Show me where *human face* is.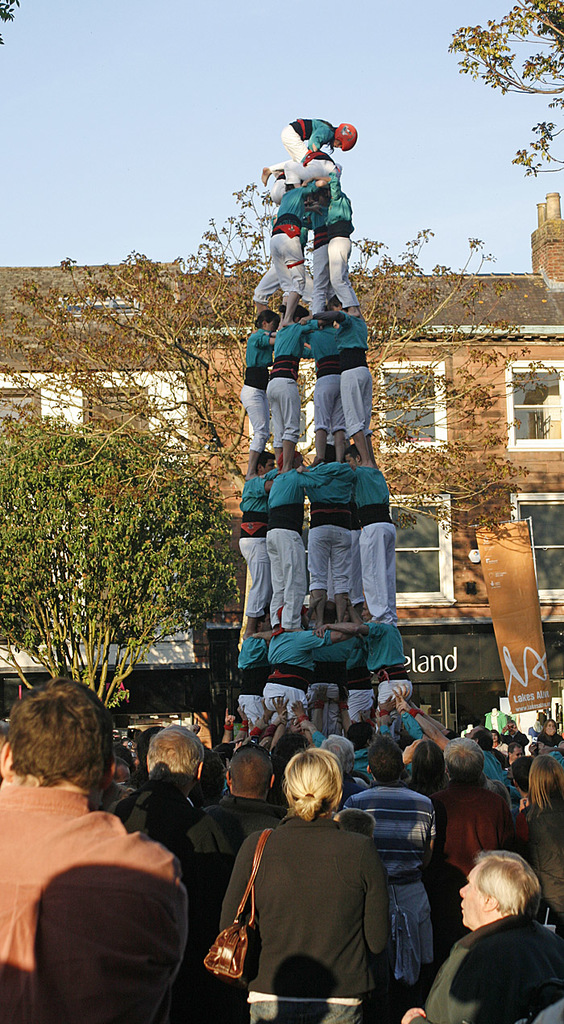
*human face* is at [263,456,274,477].
